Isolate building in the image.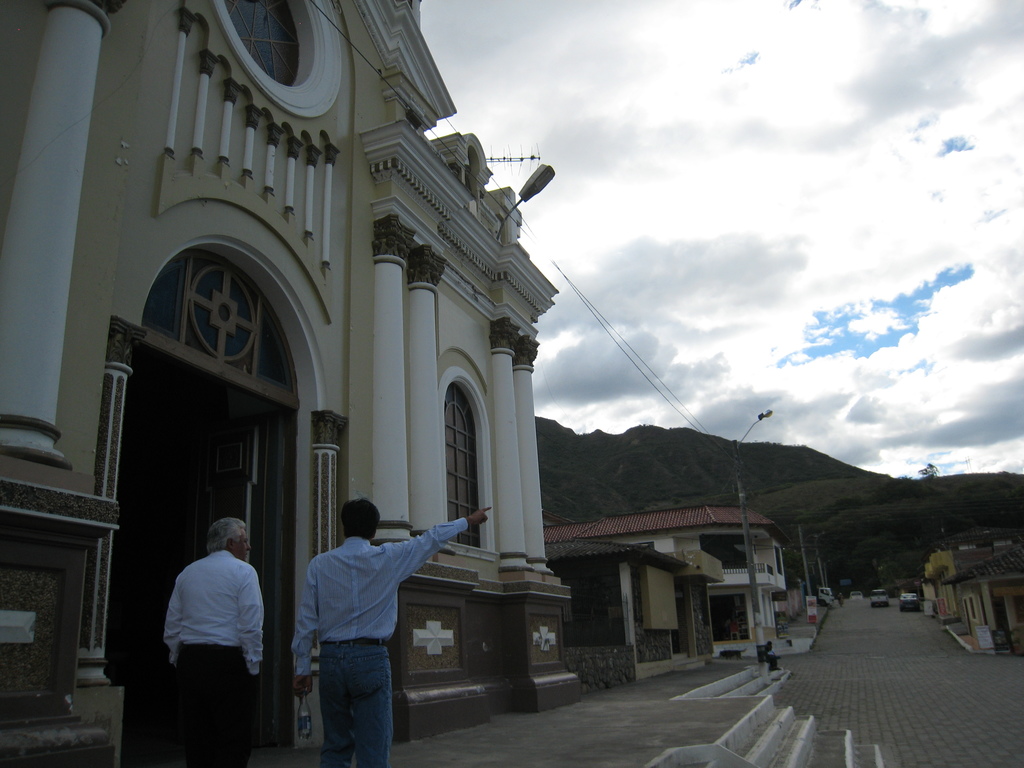
Isolated region: detection(543, 499, 792, 650).
